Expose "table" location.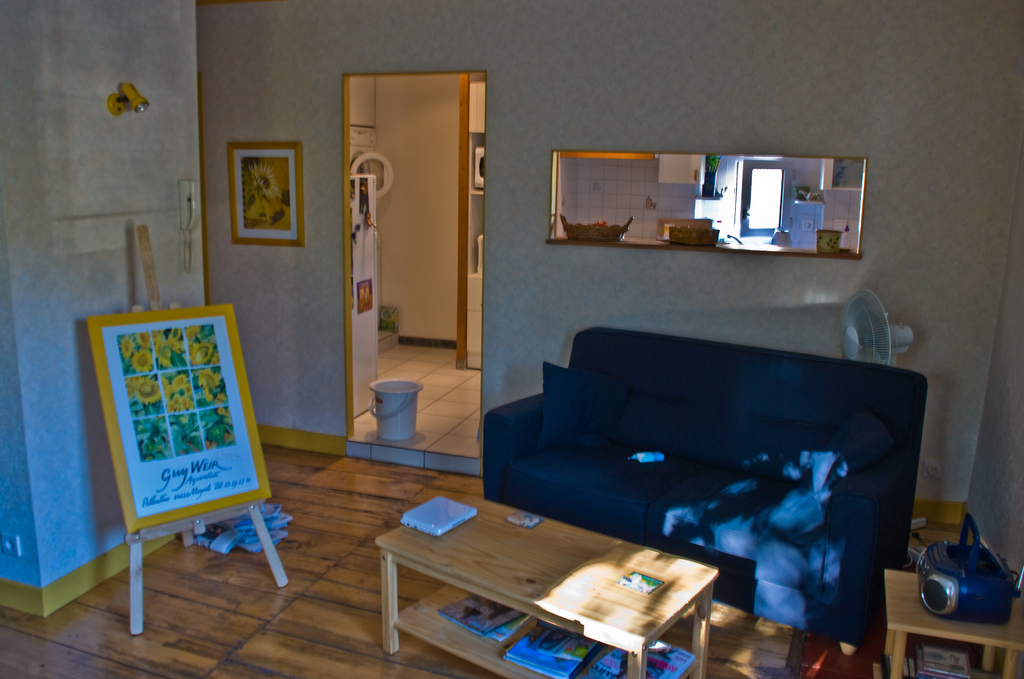
Exposed at bbox=(374, 495, 724, 678).
